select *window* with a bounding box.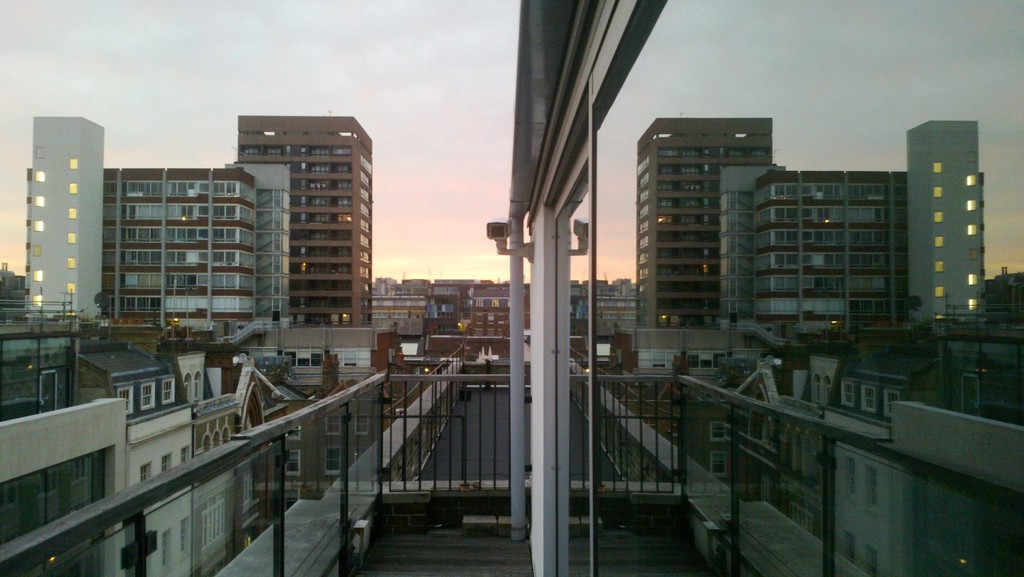
x1=157 y1=448 x2=173 y2=472.
